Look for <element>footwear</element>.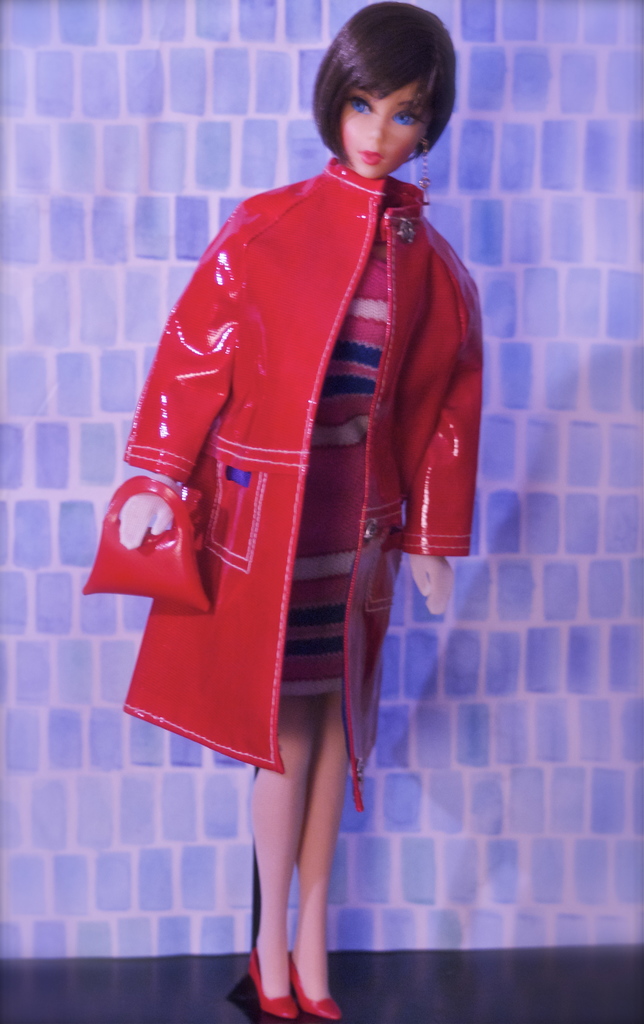
Found: {"x1": 244, "y1": 945, "x2": 296, "y2": 1018}.
